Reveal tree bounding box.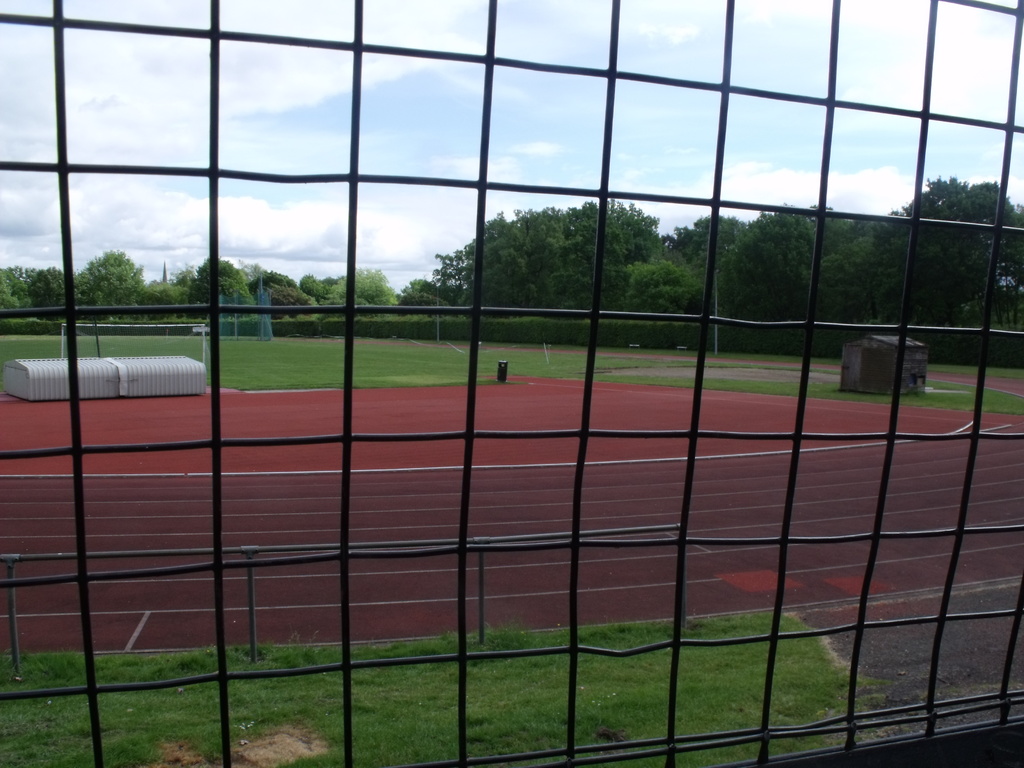
Revealed: 22 260 86 320.
